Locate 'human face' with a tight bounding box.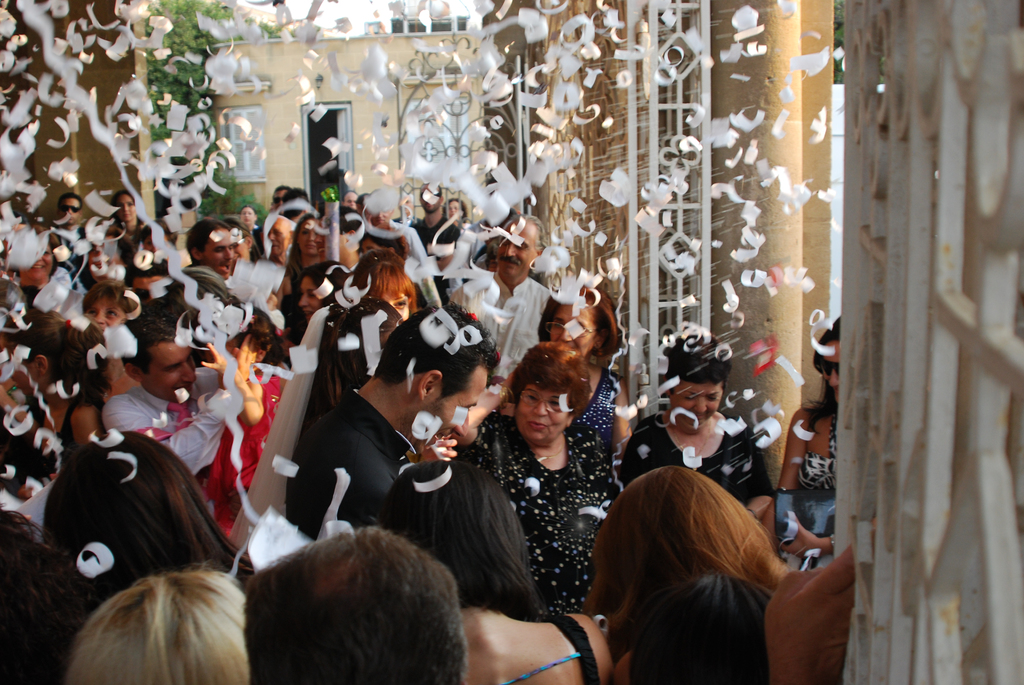
<box>668,381,726,418</box>.
